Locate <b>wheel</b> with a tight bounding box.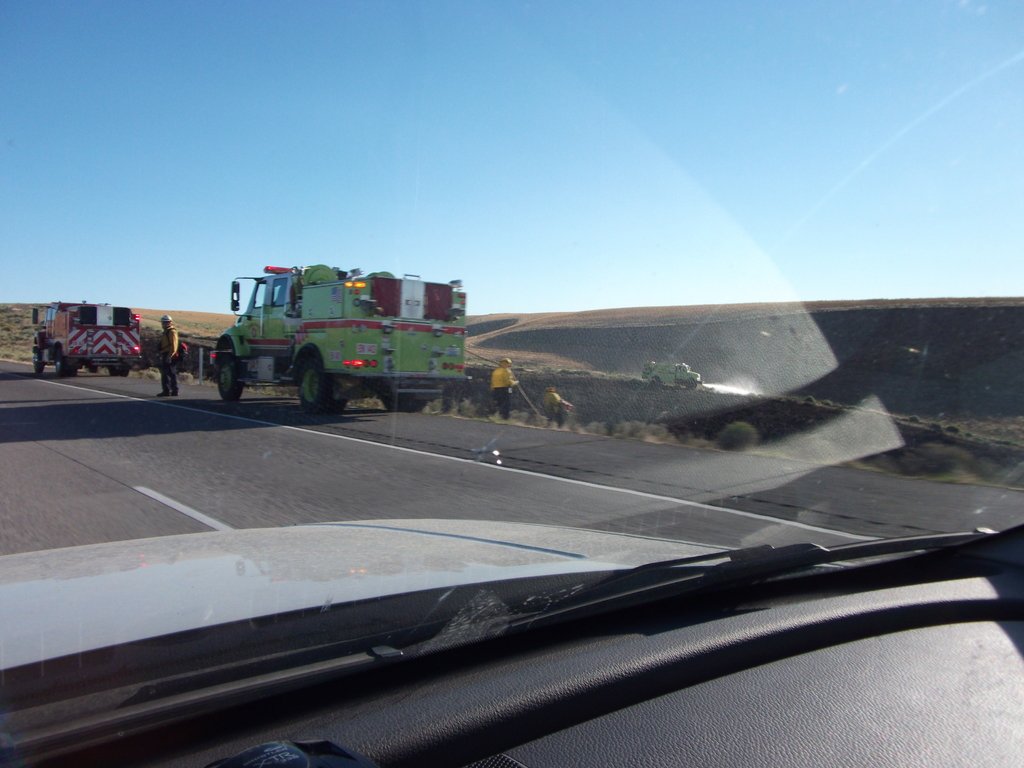
bbox=(296, 359, 348, 419).
